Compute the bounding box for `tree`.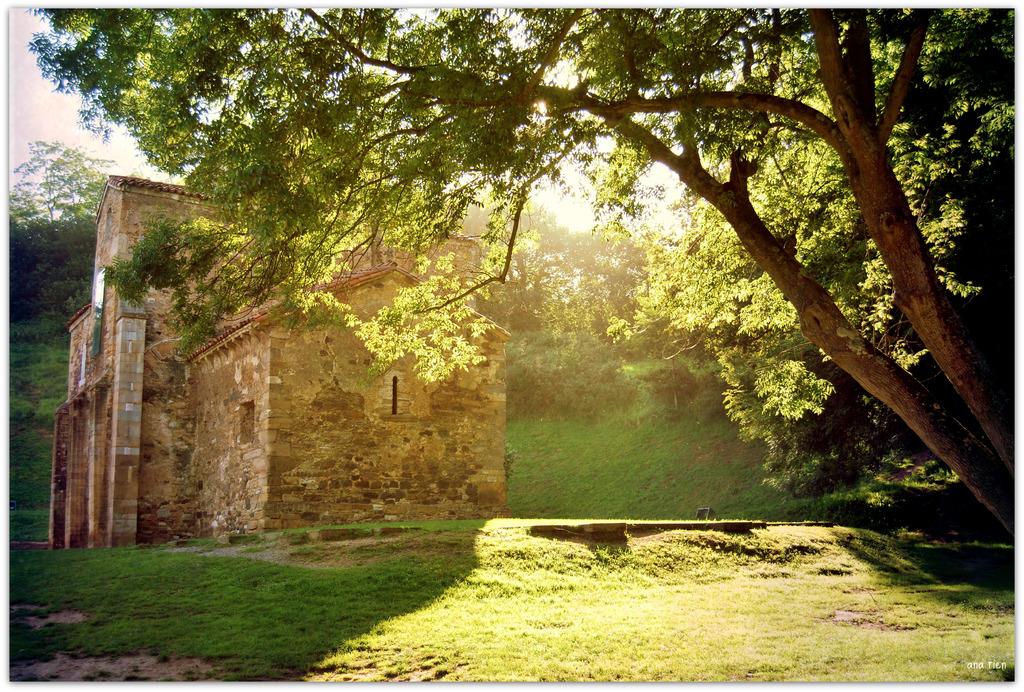
pyautogui.locateOnScreen(598, 5, 1016, 529).
